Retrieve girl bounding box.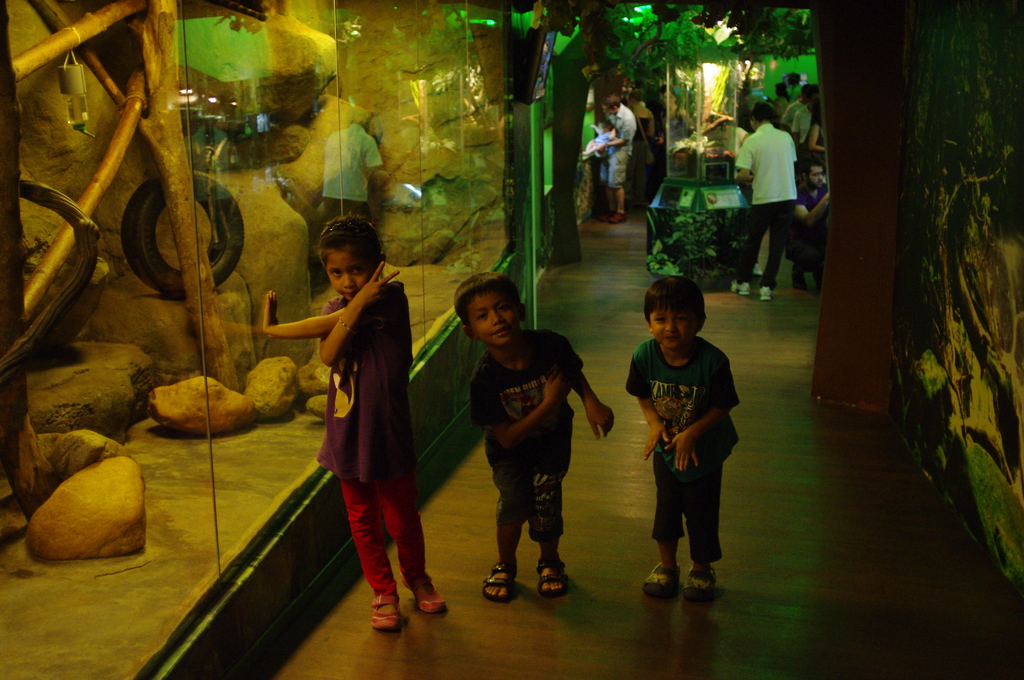
Bounding box: box(262, 211, 452, 636).
